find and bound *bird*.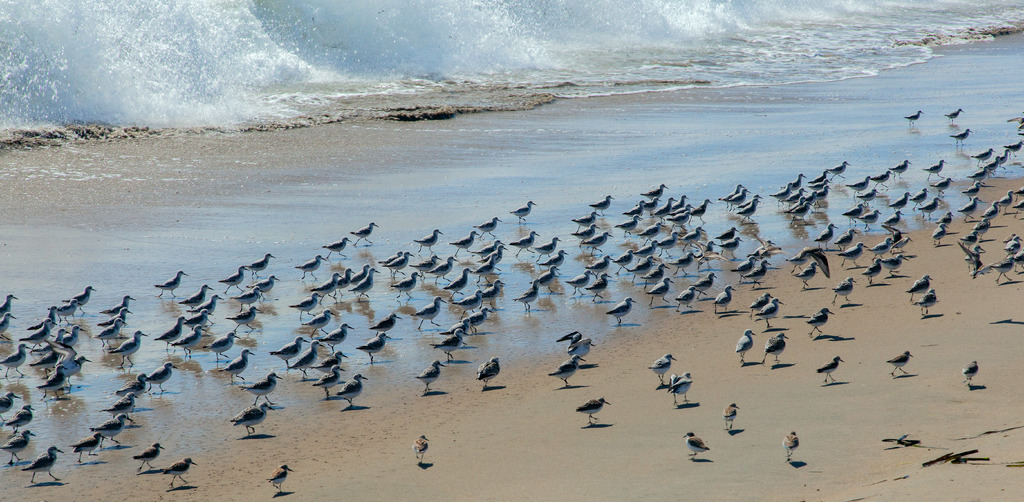
Bound: x1=607 y1=250 x2=636 y2=269.
